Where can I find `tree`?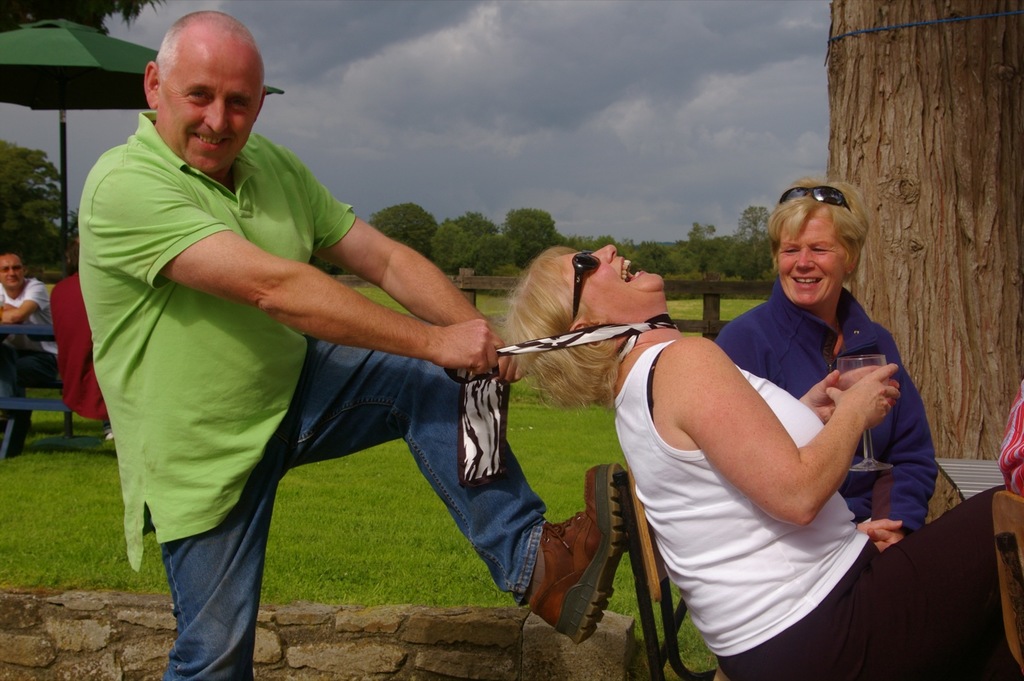
You can find it at (659, 218, 733, 284).
